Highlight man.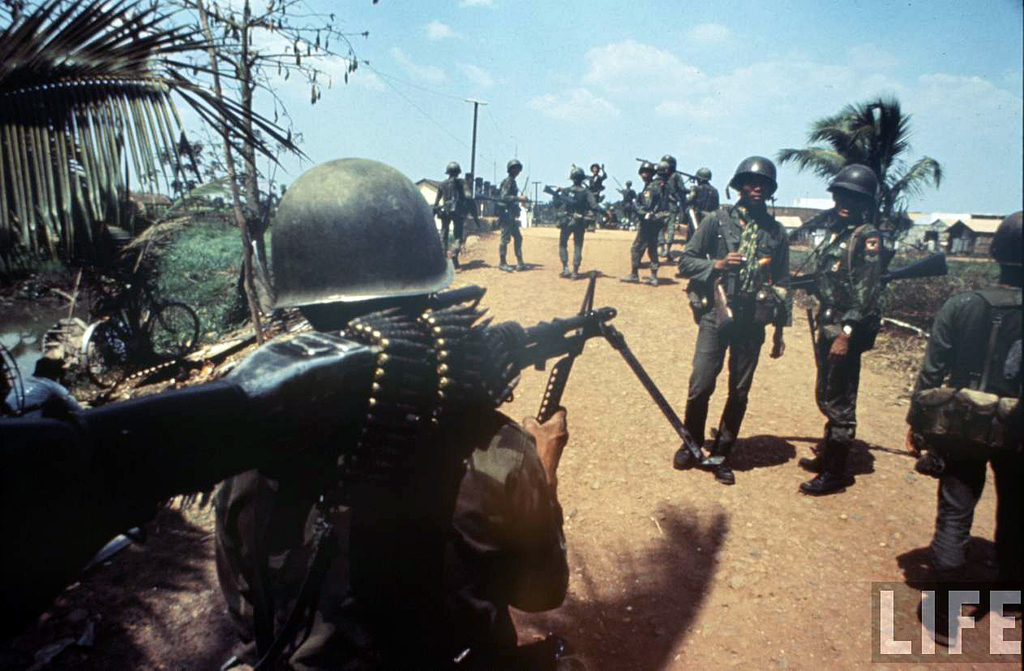
Highlighted region: crop(624, 161, 658, 286).
